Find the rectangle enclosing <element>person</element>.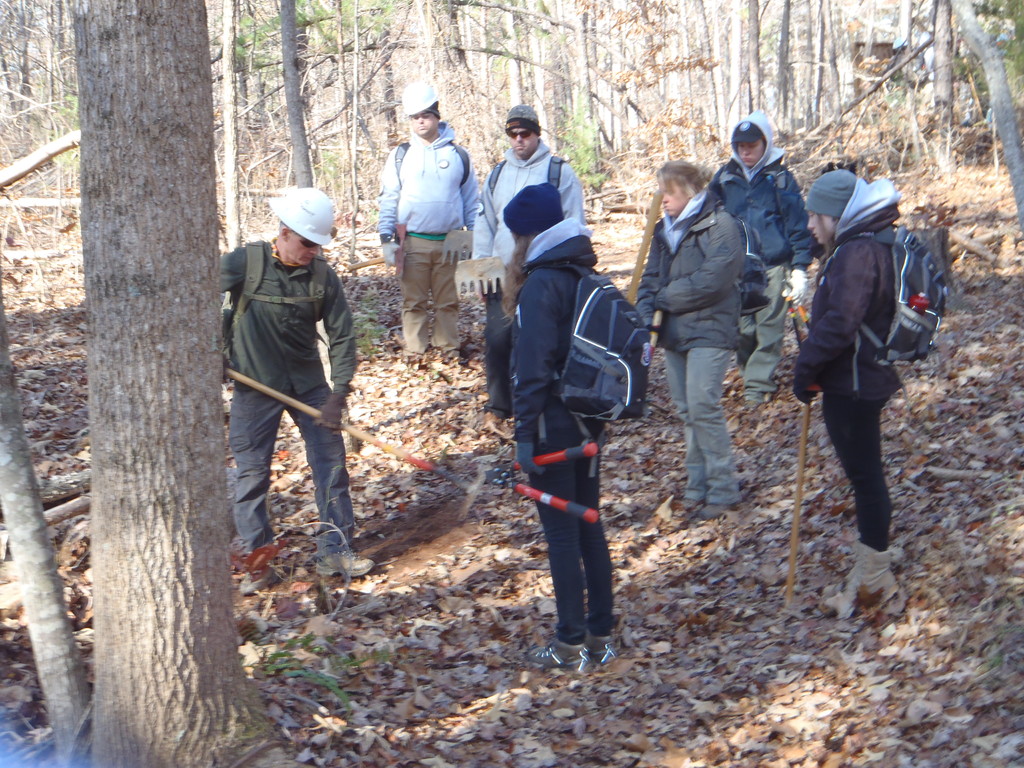
<box>371,85,481,362</box>.
